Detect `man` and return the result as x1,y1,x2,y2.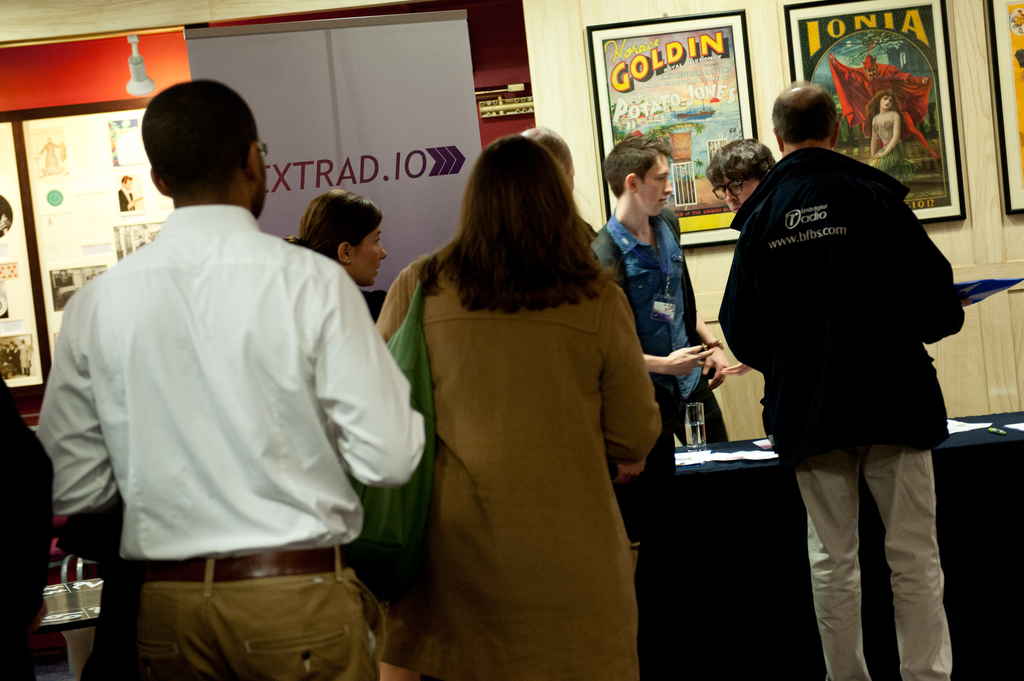
715,73,967,680.
